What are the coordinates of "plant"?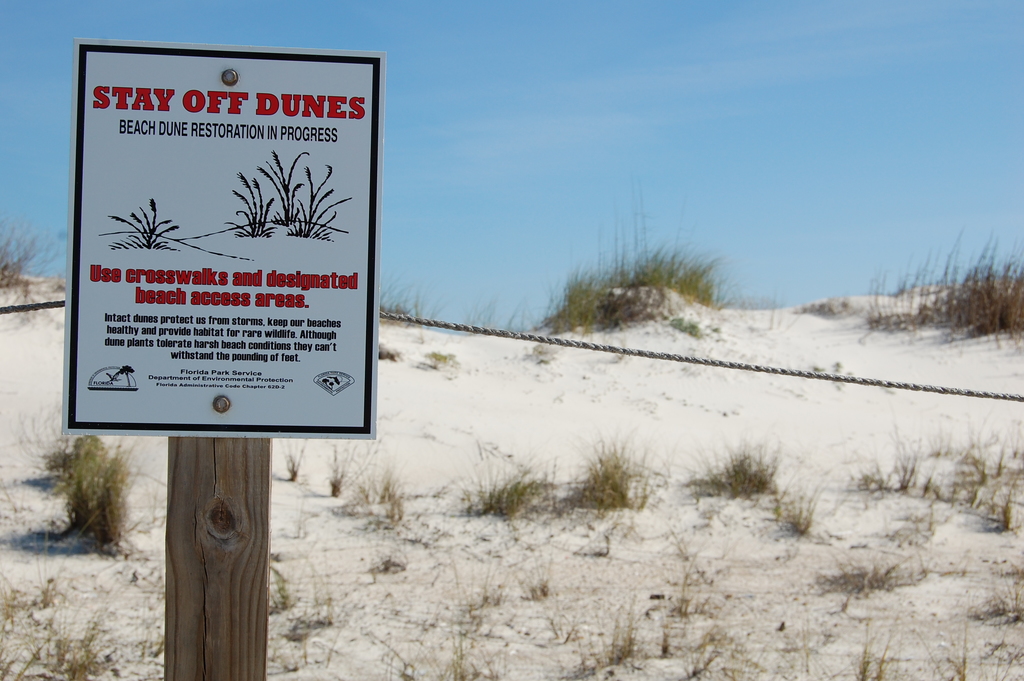
BBox(844, 627, 896, 680).
